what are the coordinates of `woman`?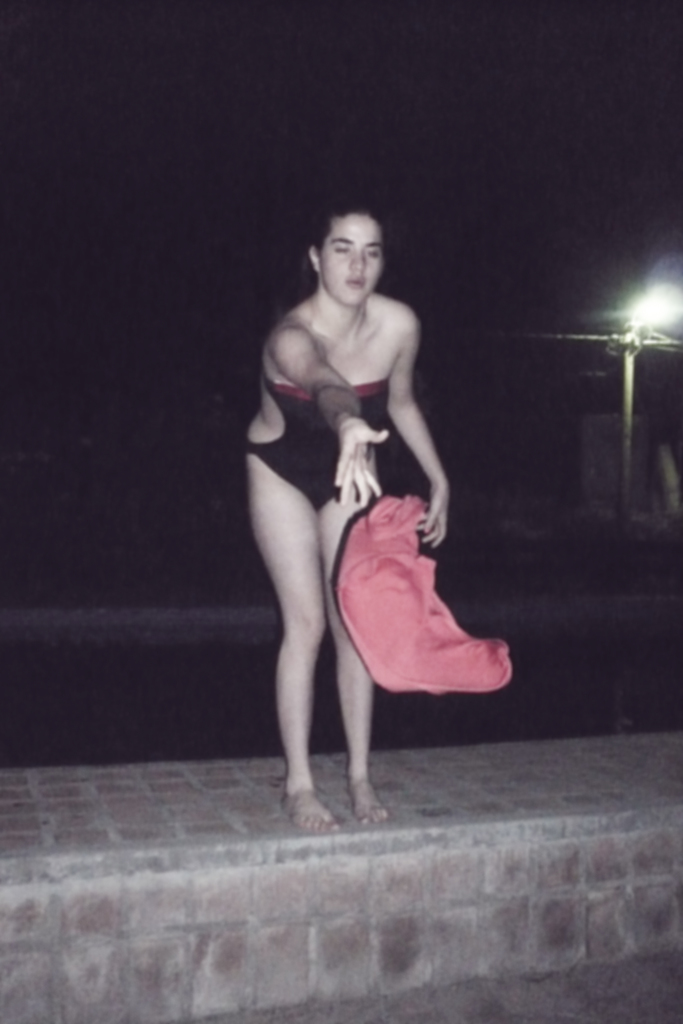
(x1=247, y1=209, x2=475, y2=845).
